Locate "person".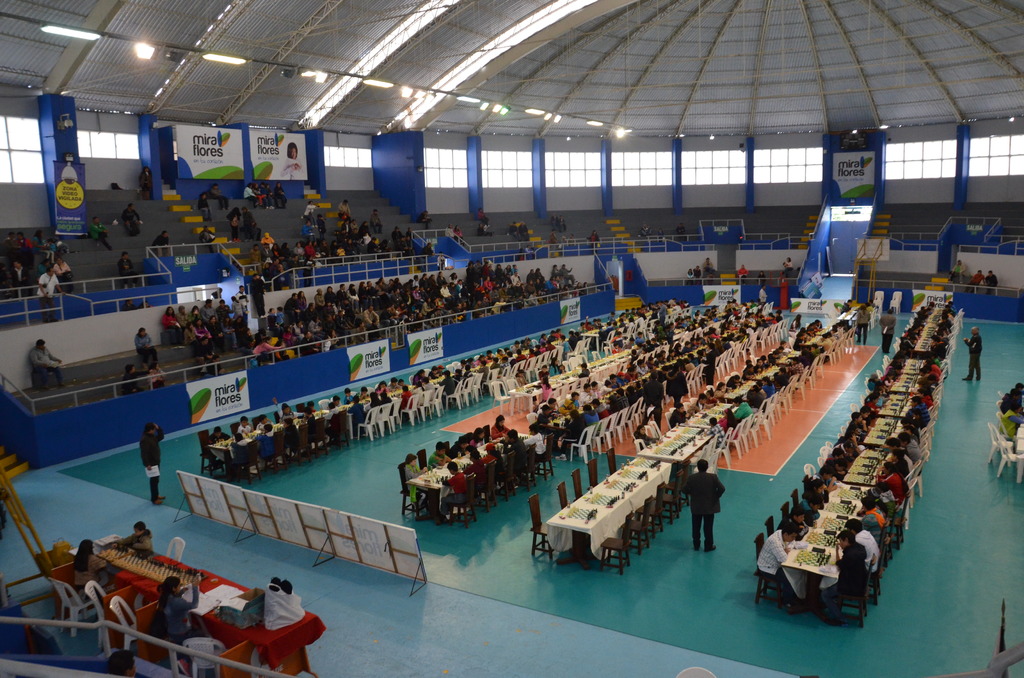
Bounding box: (986,269,998,294).
